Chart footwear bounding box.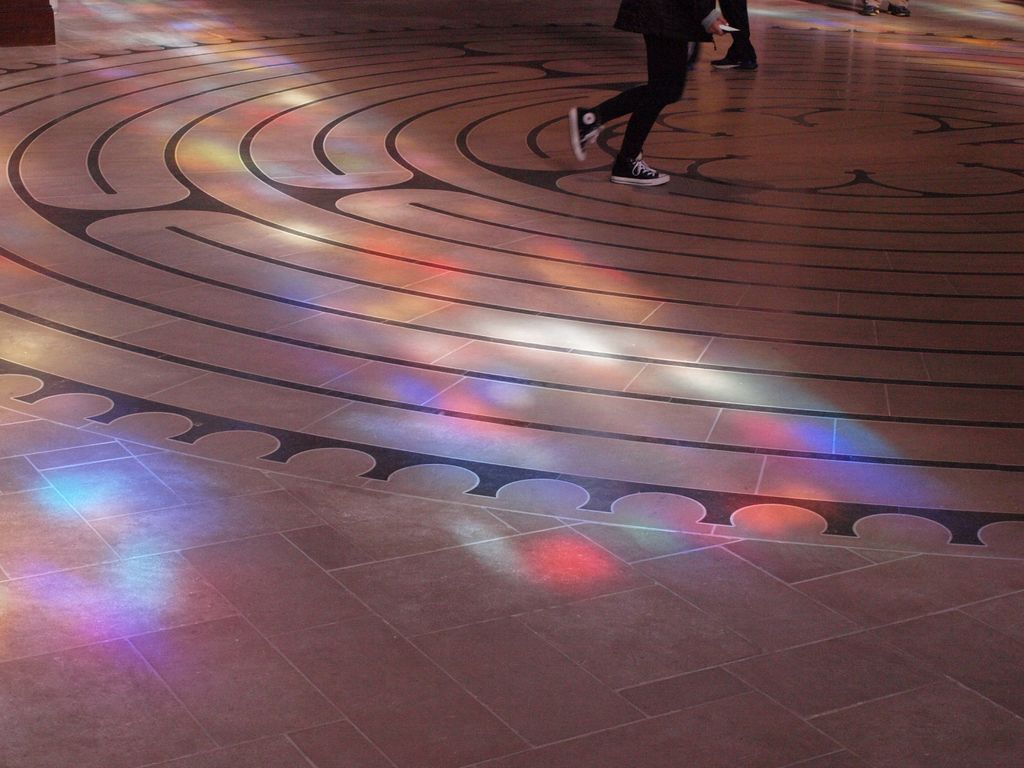
Charted: box=[573, 109, 615, 164].
